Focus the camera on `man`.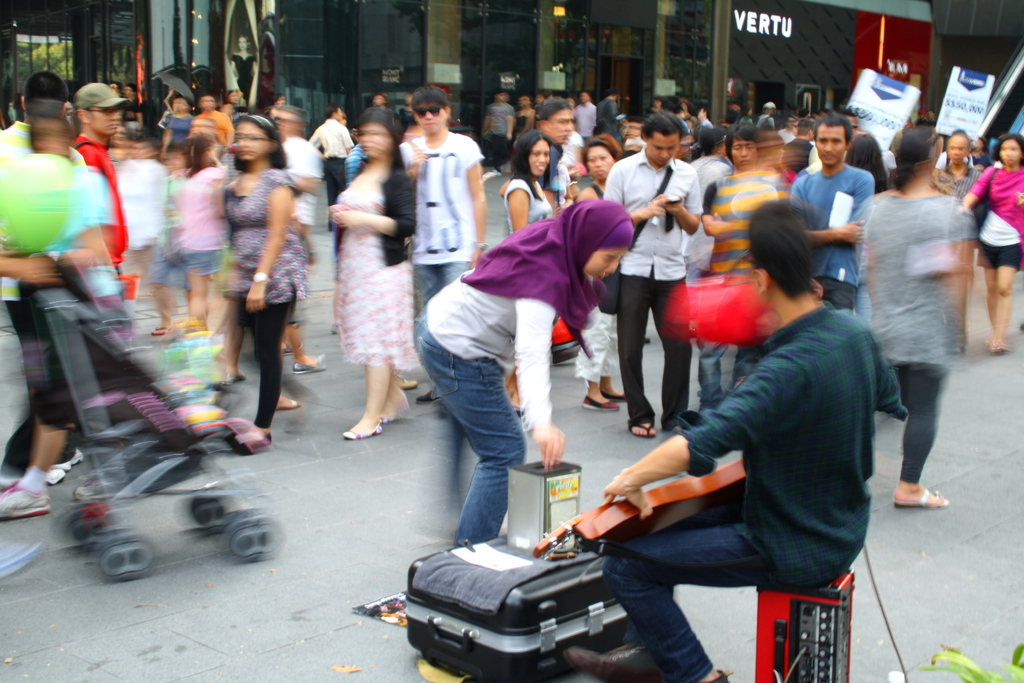
Focus region: locate(806, 110, 856, 165).
